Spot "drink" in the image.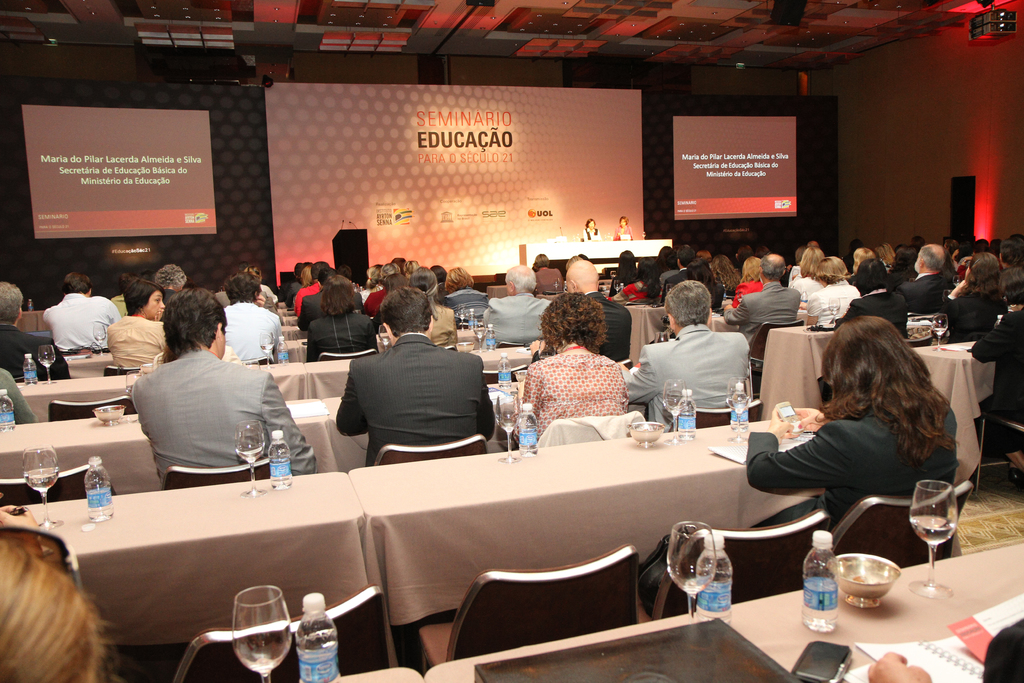
"drink" found at <box>728,385,748,448</box>.
